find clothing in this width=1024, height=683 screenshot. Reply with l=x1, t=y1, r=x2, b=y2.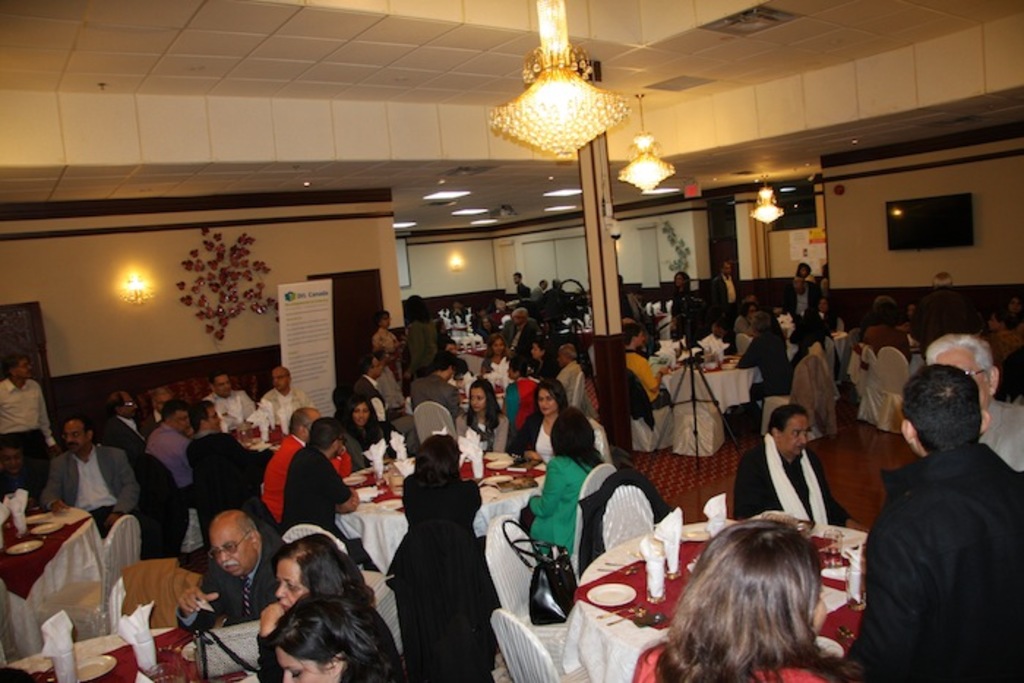
l=97, t=408, r=148, b=464.
